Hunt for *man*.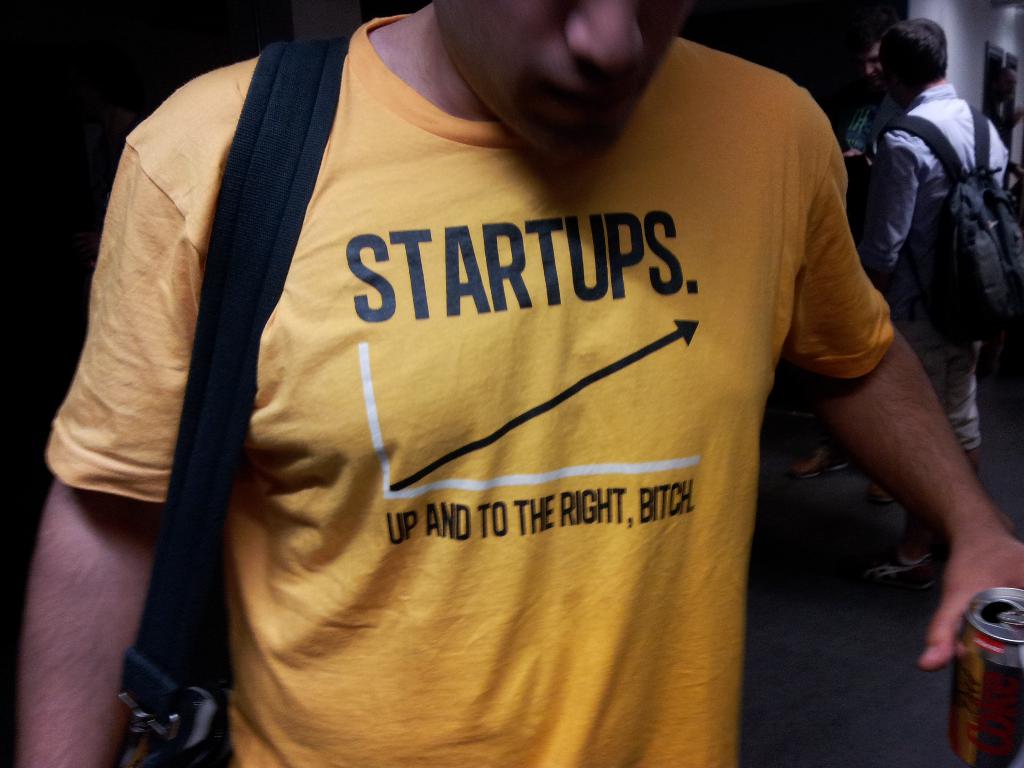
Hunted down at x1=62 y1=0 x2=985 y2=756.
